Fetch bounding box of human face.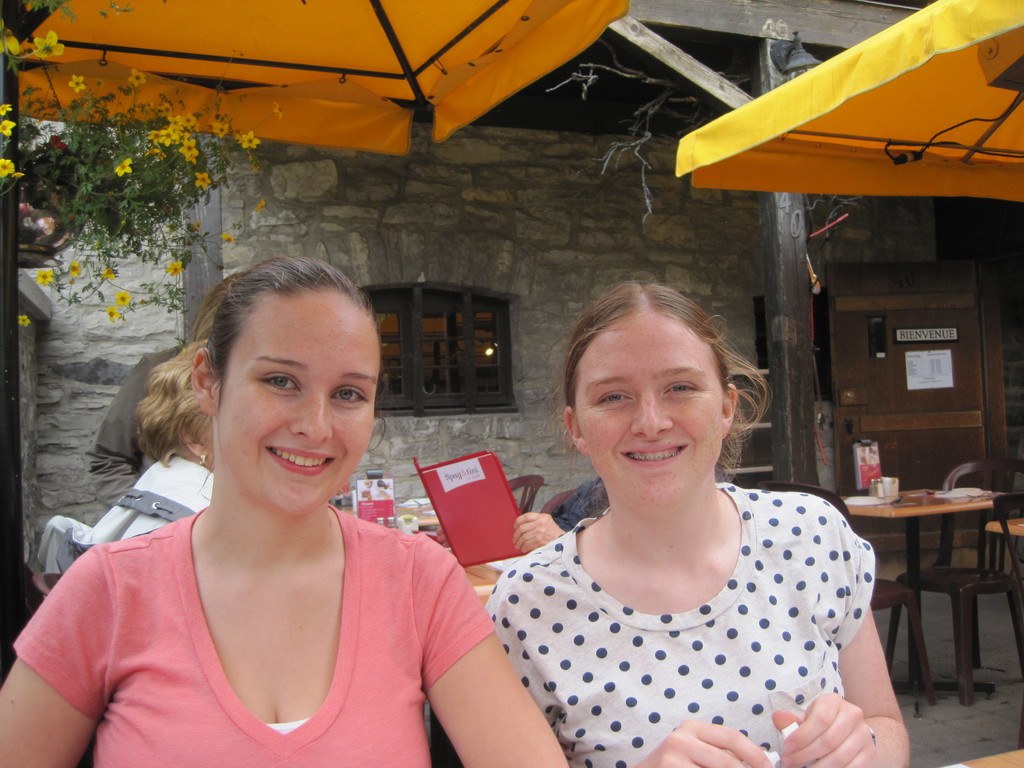
Bbox: bbox=[216, 300, 380, 514].
